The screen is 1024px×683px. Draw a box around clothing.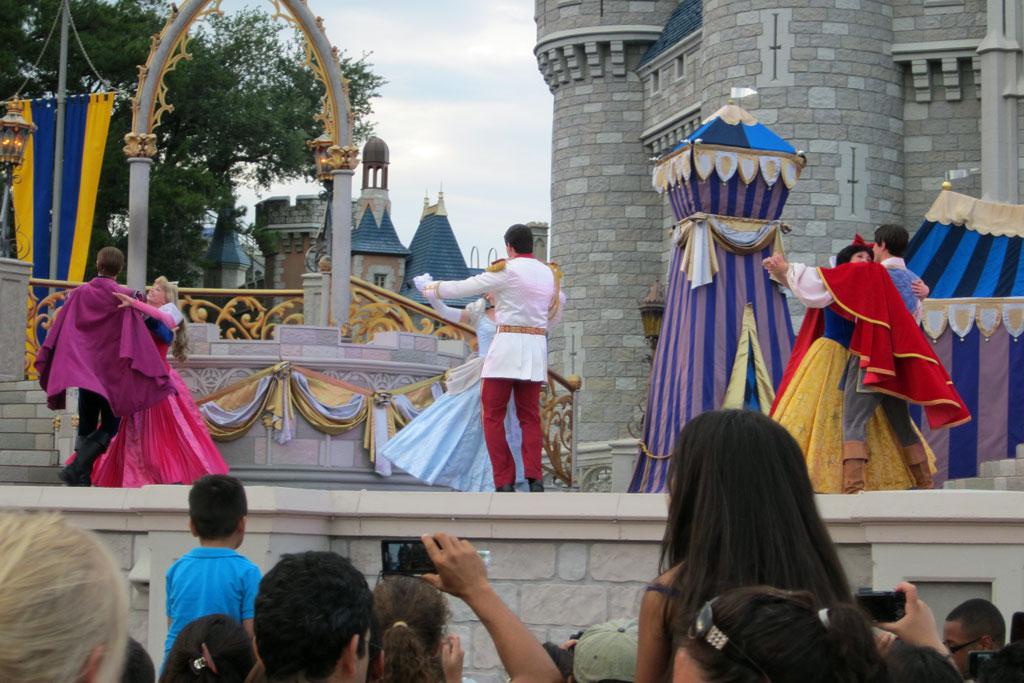
(left=148, top=538, right=248, bottom=656).
